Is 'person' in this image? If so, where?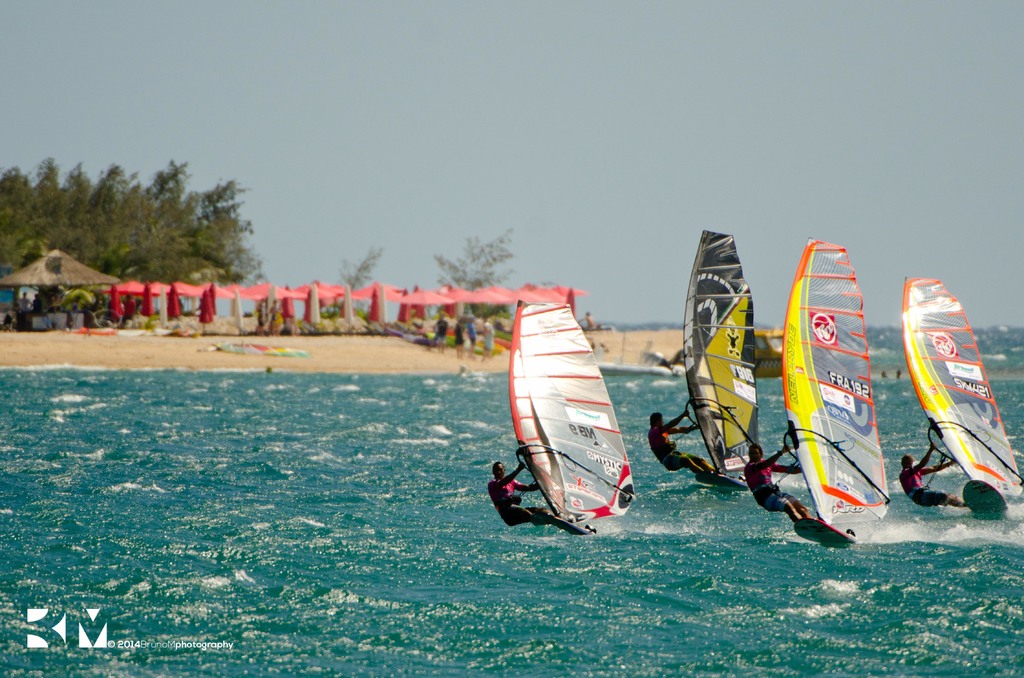
Yes, at locate(899, 441, 969, 510).
